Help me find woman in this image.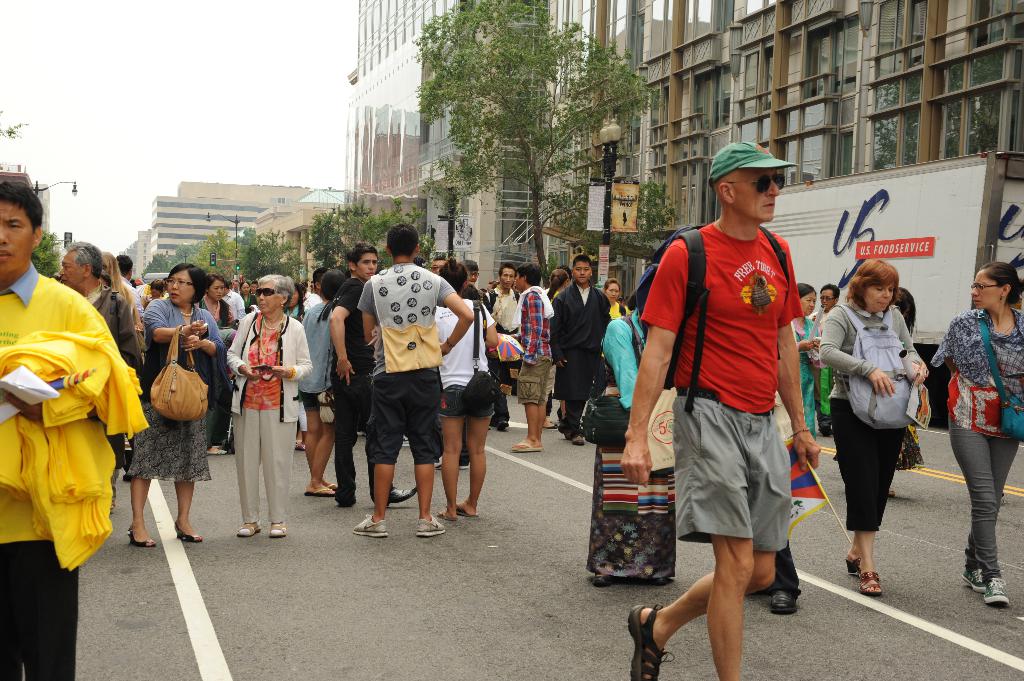
Found it: 931 264 1023 603.
